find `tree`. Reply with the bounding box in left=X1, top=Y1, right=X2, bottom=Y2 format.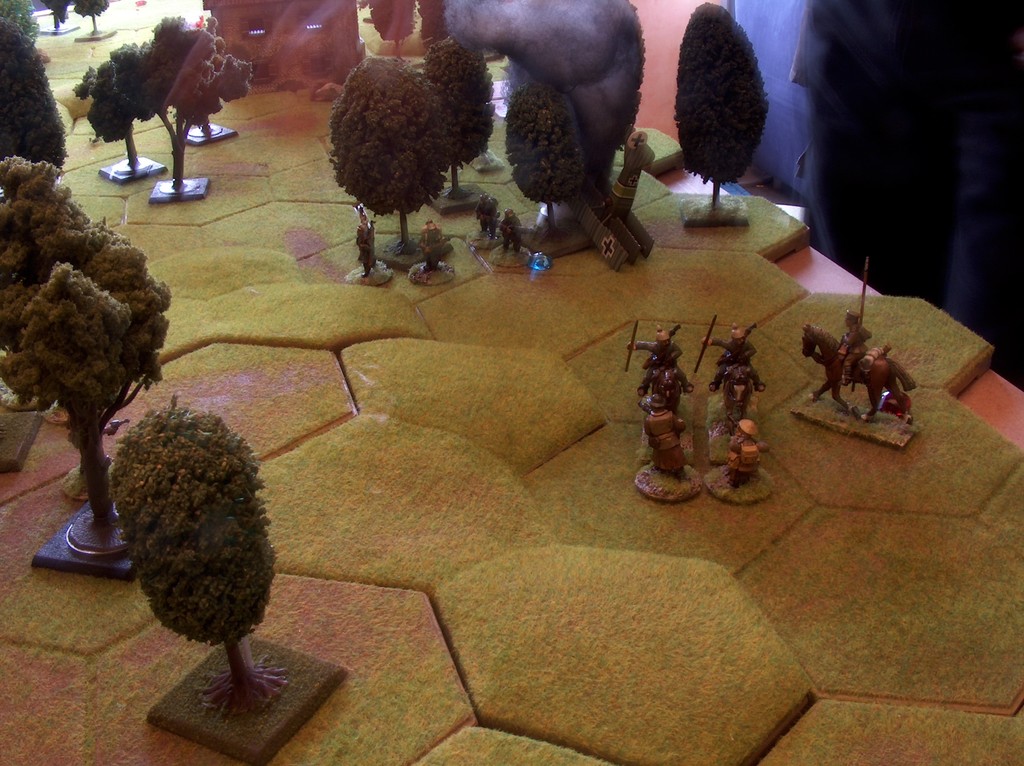
left=0, top=162, right=161, bottom=537.
